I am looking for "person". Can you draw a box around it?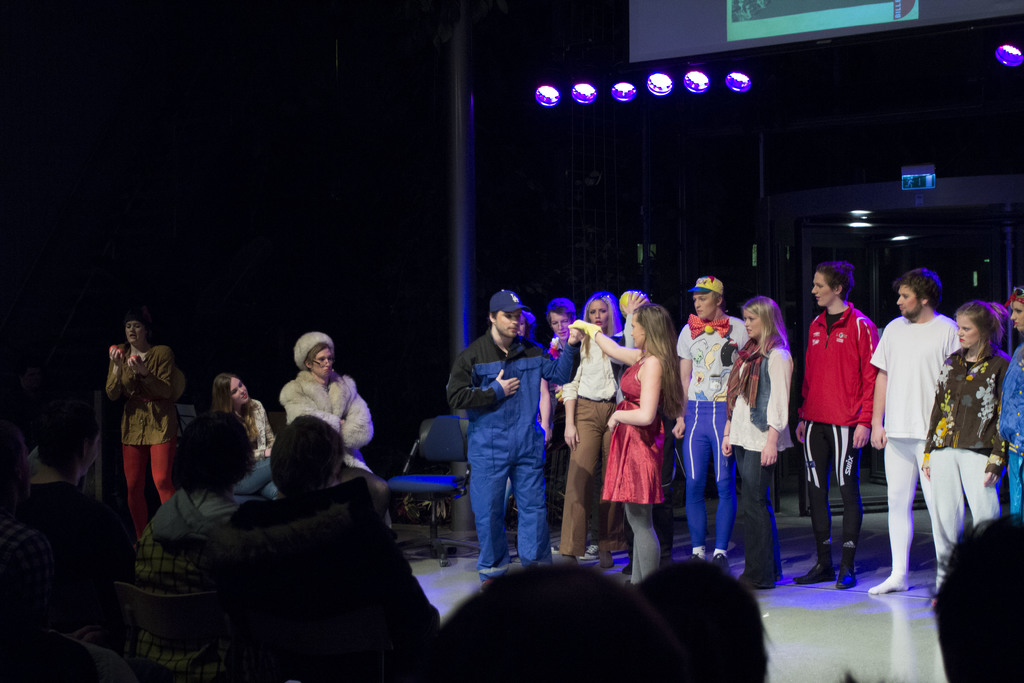
Sure, the bounding box is BBox(804, 260, 881, 564).
